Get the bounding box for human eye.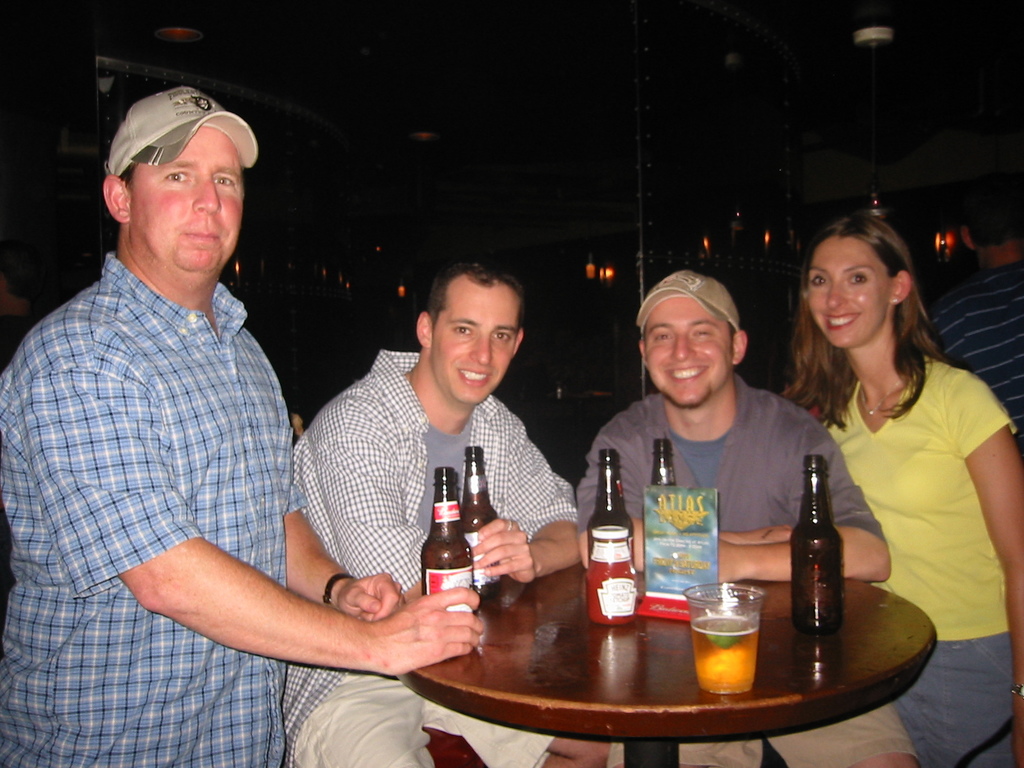
[left=492, top=328, right=513, bottom=342].
